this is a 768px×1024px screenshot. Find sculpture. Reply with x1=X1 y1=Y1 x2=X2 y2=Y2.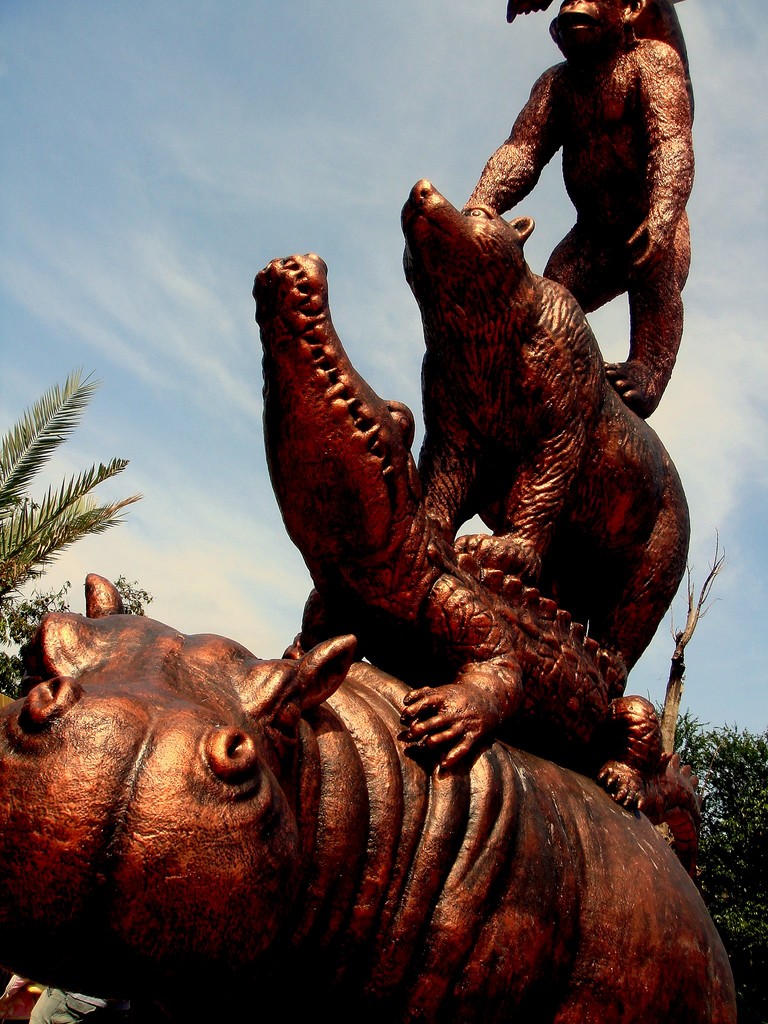
x1=462 y1=0 x2=692 y2=424.
